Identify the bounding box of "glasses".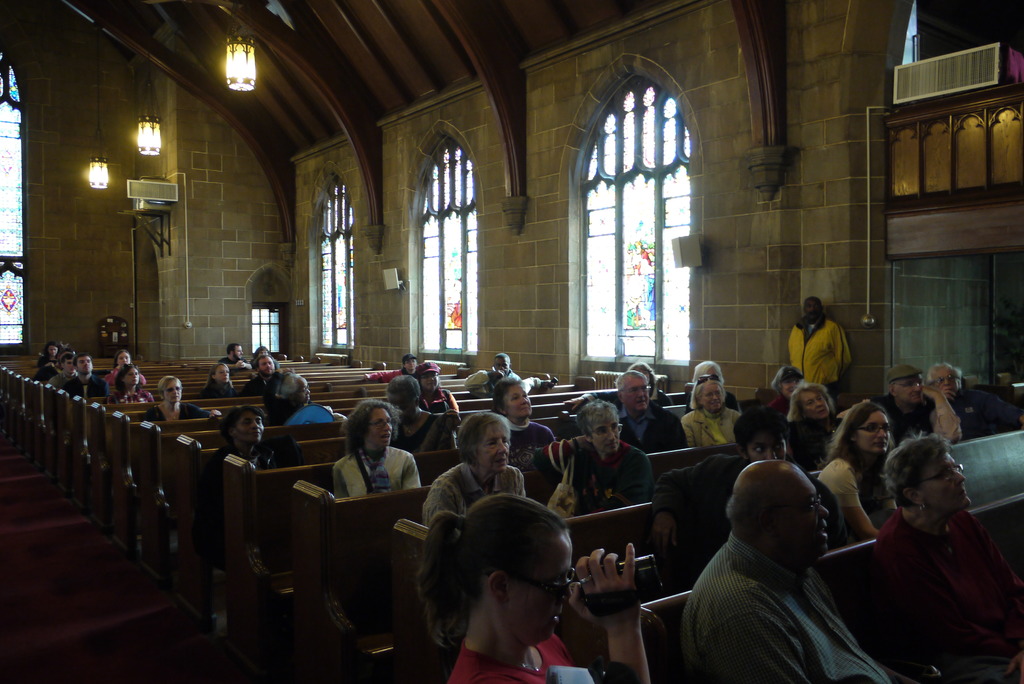
622/384/650/389.
